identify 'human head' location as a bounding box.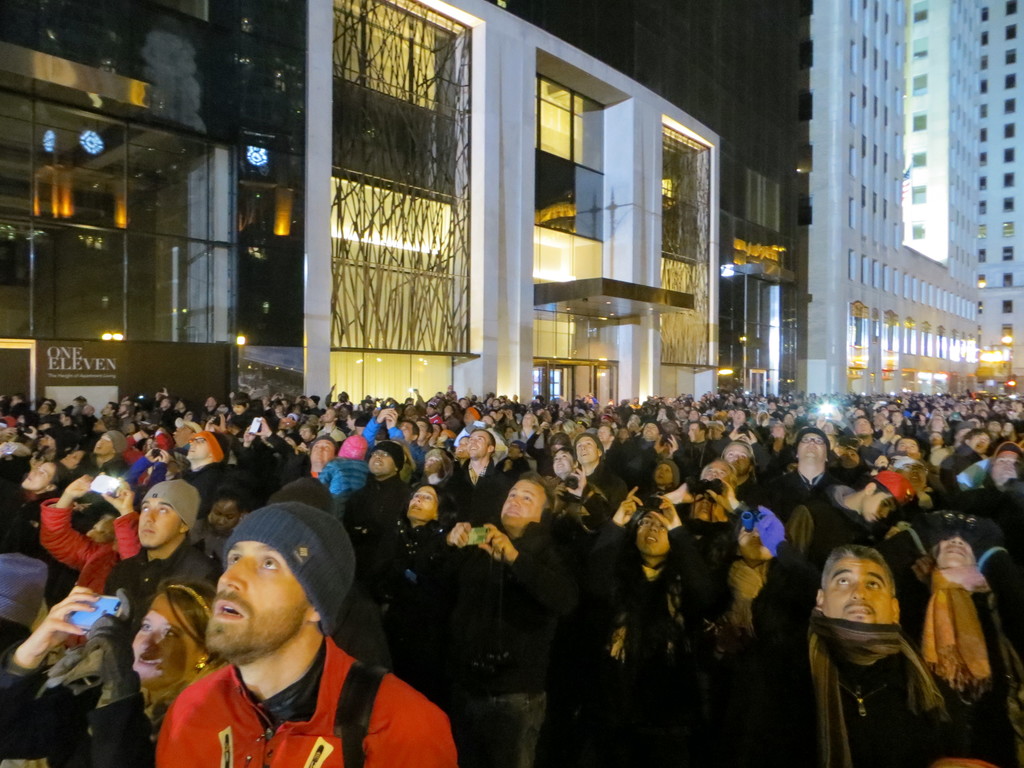
l=214, t=487, r=250, b=532.
